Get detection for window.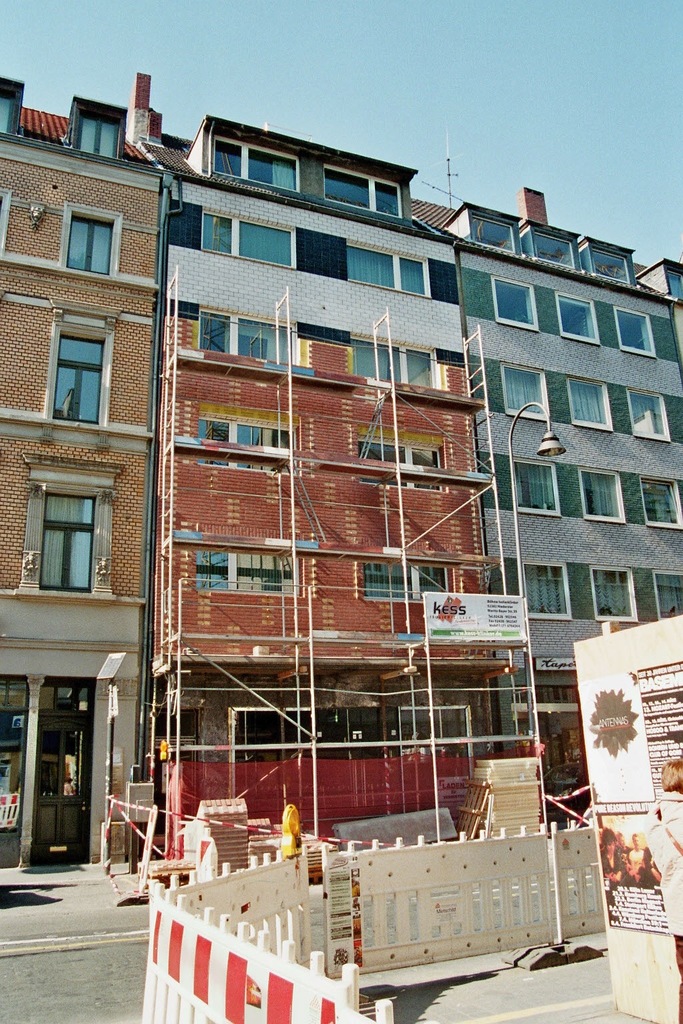
Detection: (498,355,551,423).
